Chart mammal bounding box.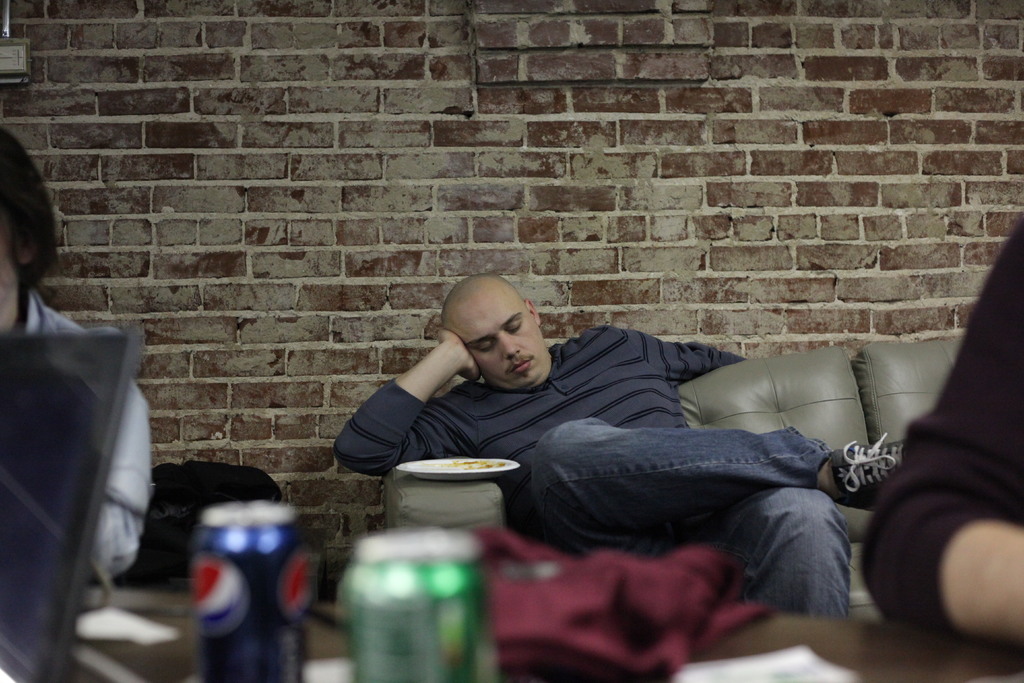
Charted: 0,114,157,597.
